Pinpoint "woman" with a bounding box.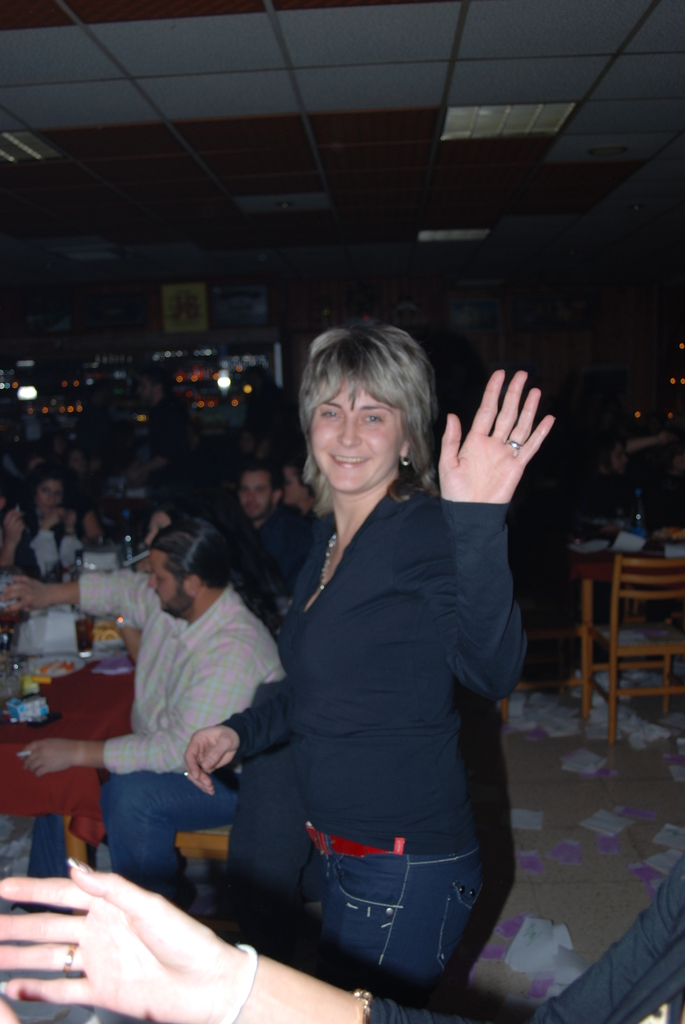
Rect(0, 856, 684, 1023).
